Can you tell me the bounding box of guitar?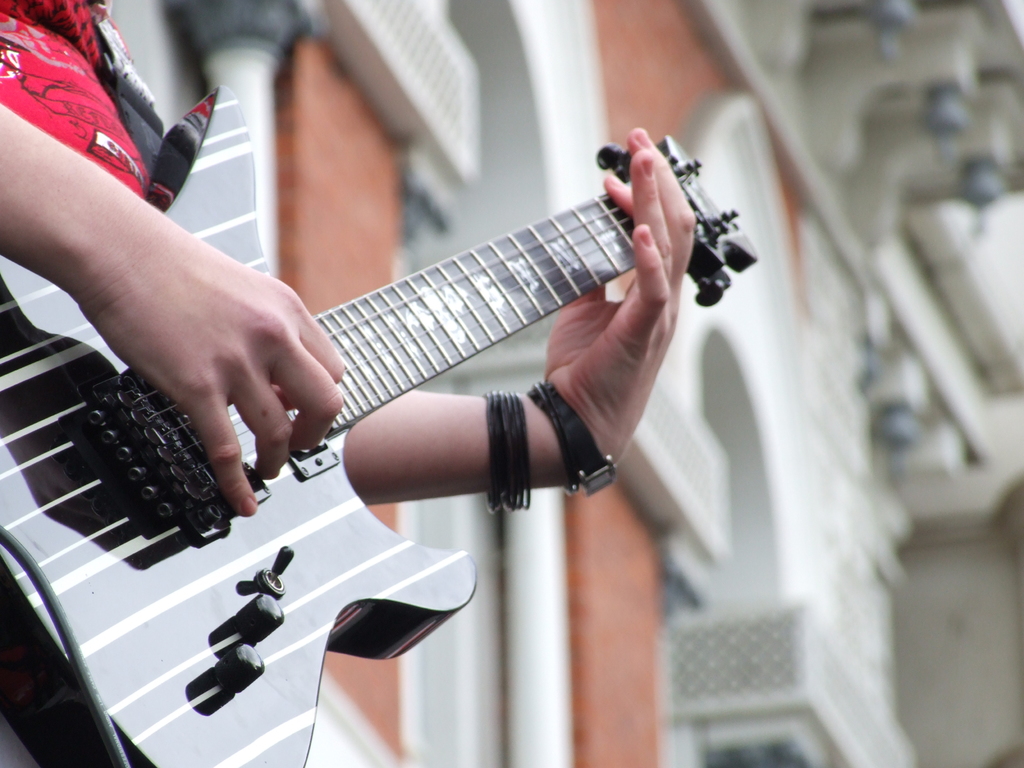
pyautogui.locateOnScreen(0, 83, 762, 767).
